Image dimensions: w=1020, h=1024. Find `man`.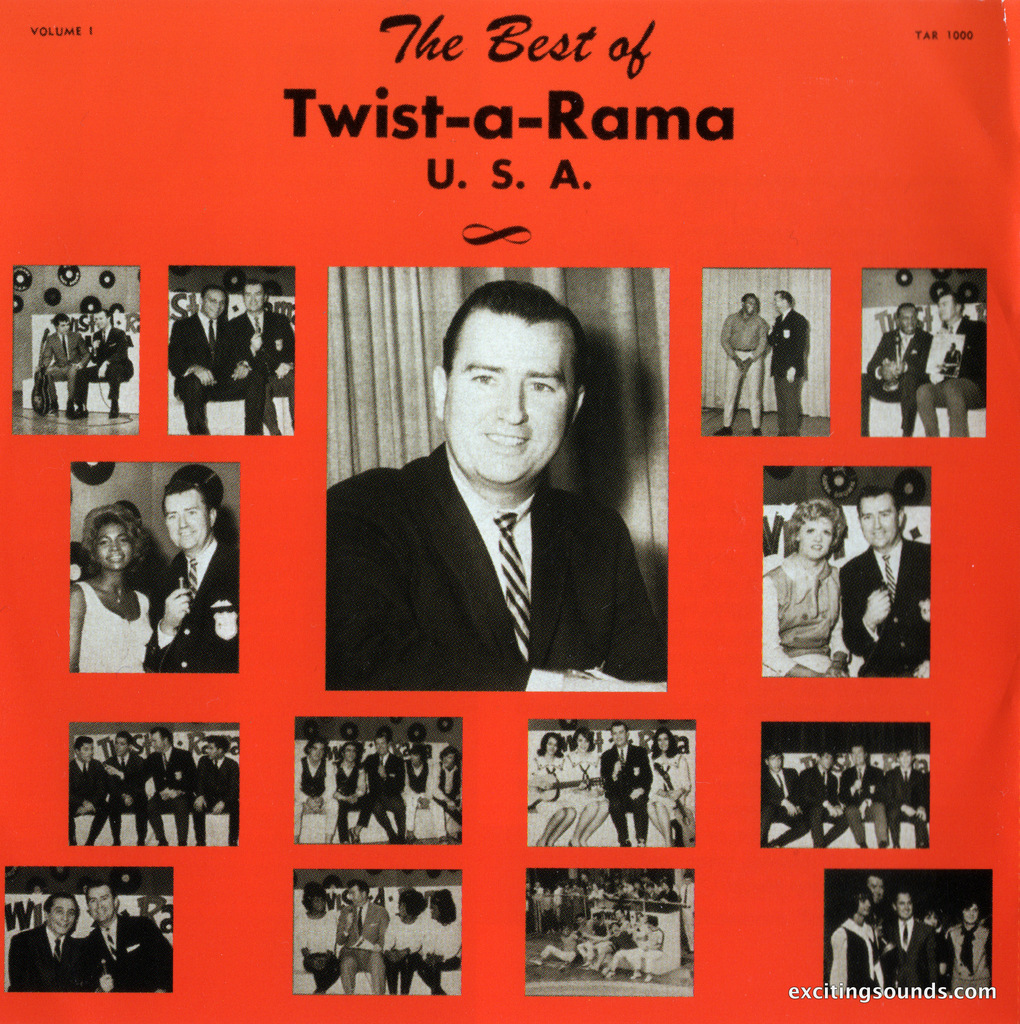
143/484/239/672.
